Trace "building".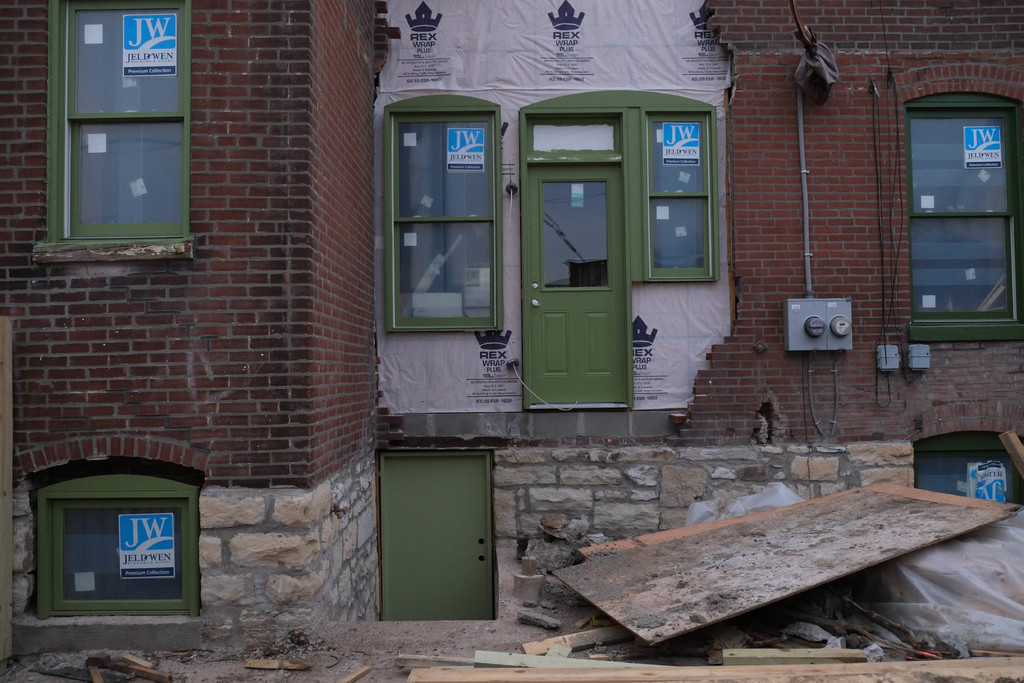
Traced to region(0, 0, 1023, 652).
